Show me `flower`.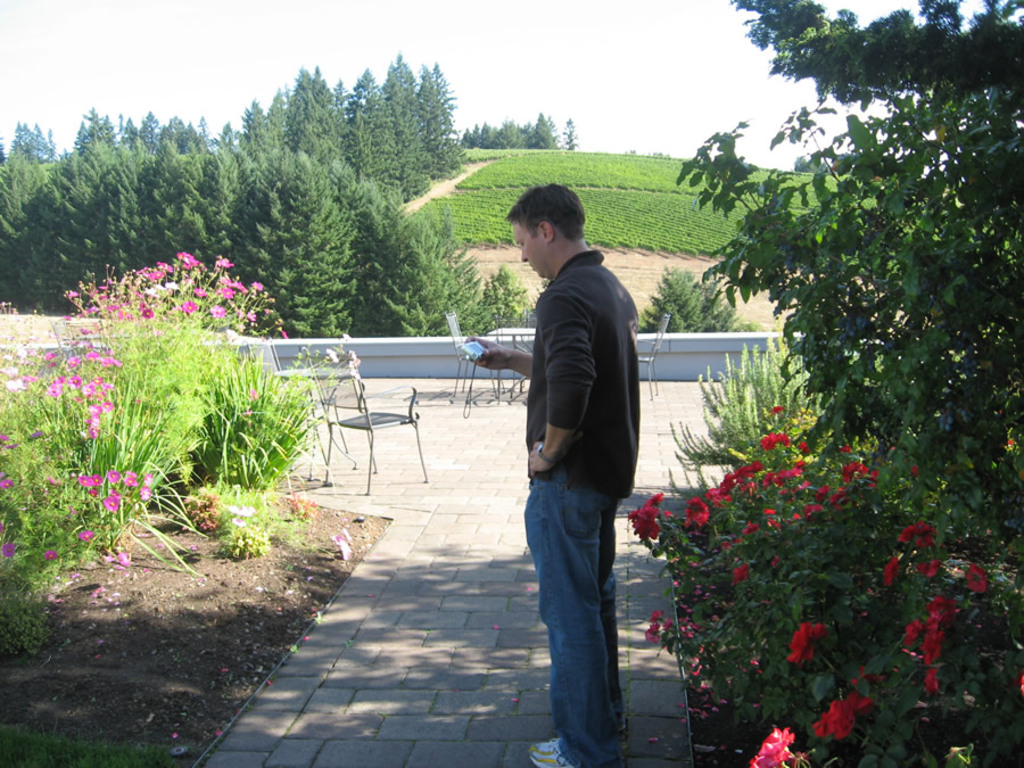
`flower` is here: box(899, 522, 914, 542).
